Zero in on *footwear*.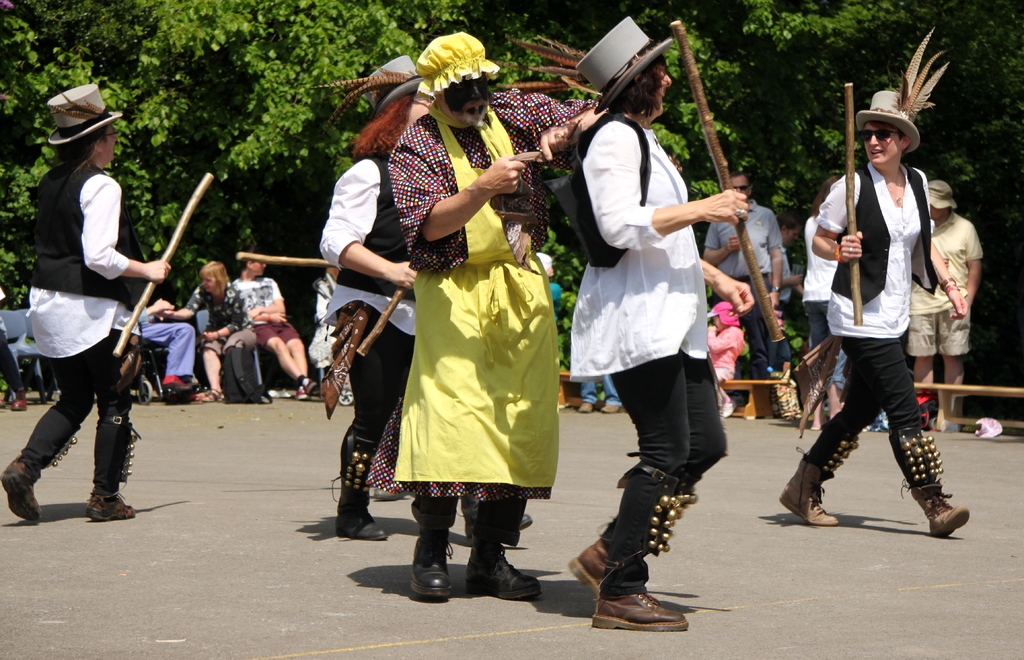
Zeroed in: {"x1": 203, "y1": 388, "x2": 221, "y2": 401}.
